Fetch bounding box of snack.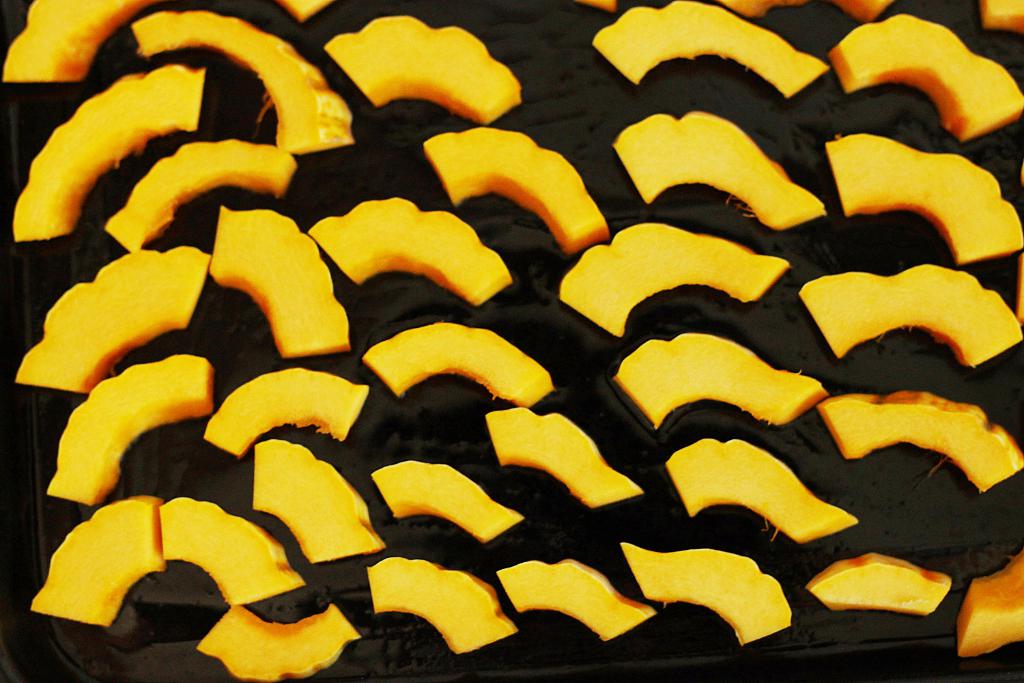
Bbox: l=371, t=559, r=509, b=650.
